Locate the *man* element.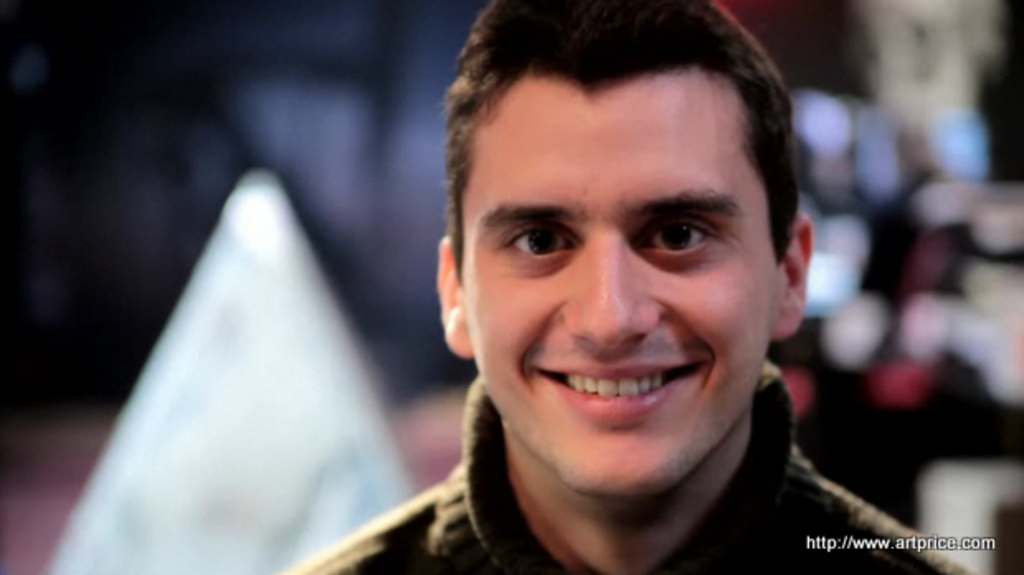
Element bbox: select_region(218, 26, 930, 568).
